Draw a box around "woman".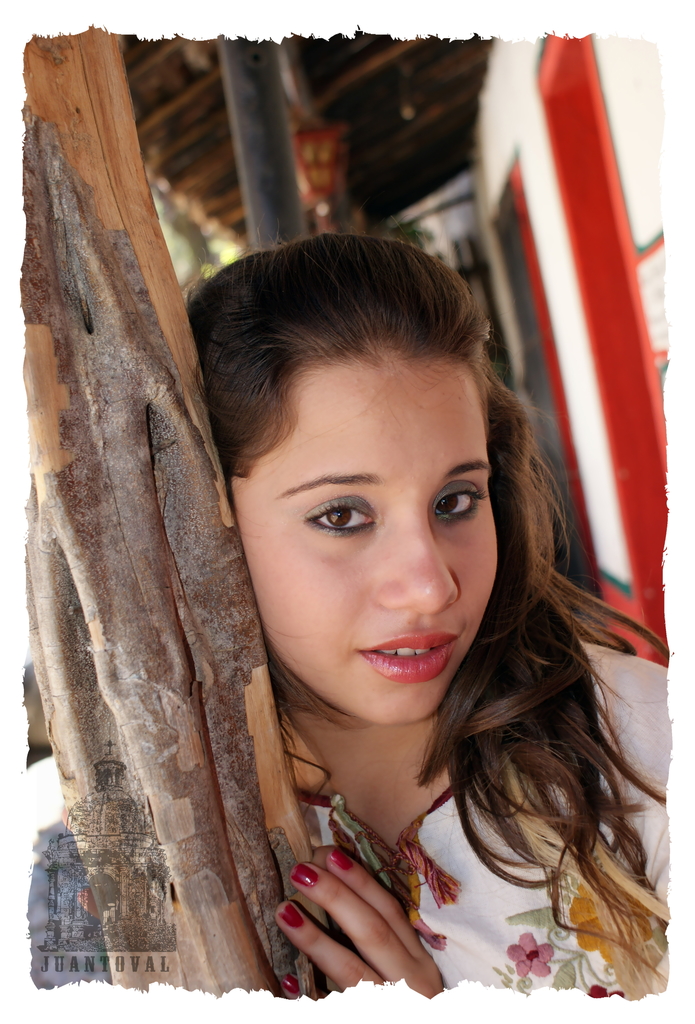
detection(74, 214, 667, 1019).
